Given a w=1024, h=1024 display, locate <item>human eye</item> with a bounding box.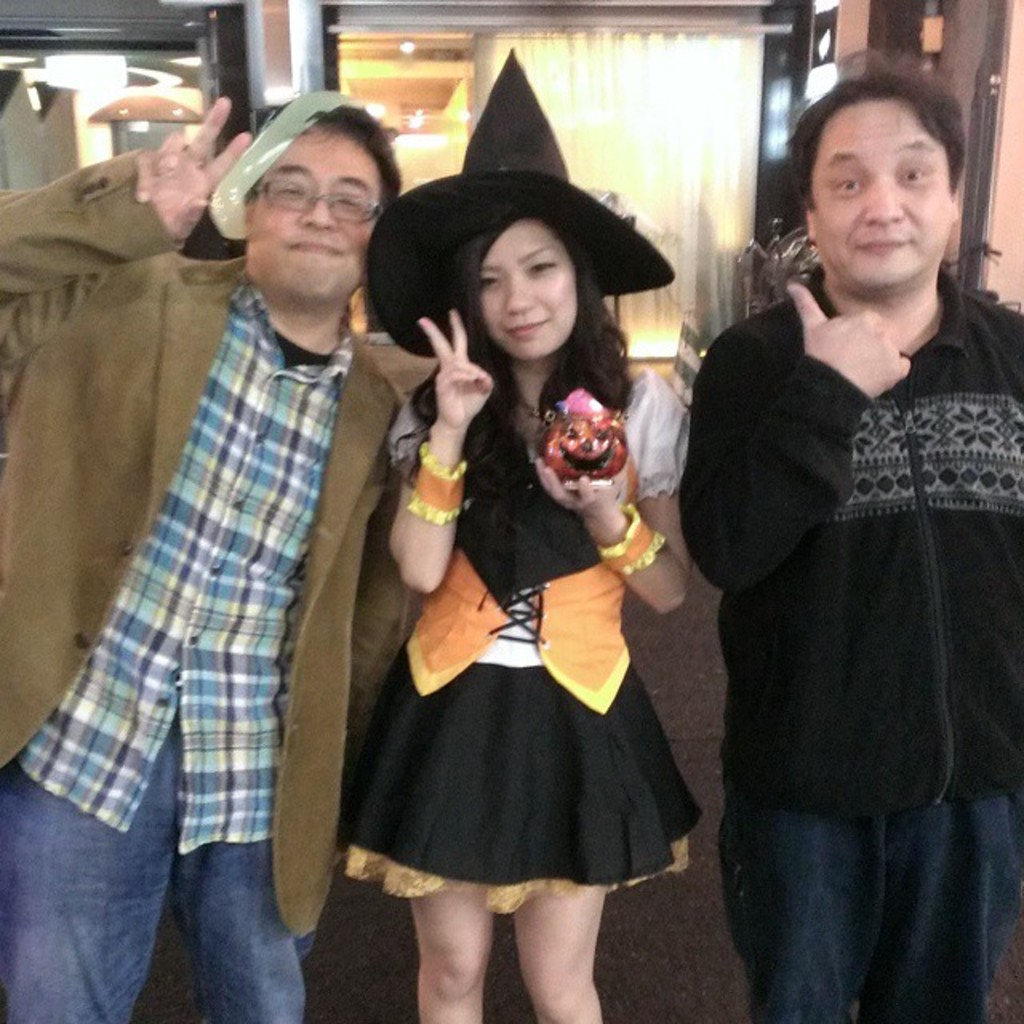
Located: <bbox>526, 251, 563, 280</bbox>.
